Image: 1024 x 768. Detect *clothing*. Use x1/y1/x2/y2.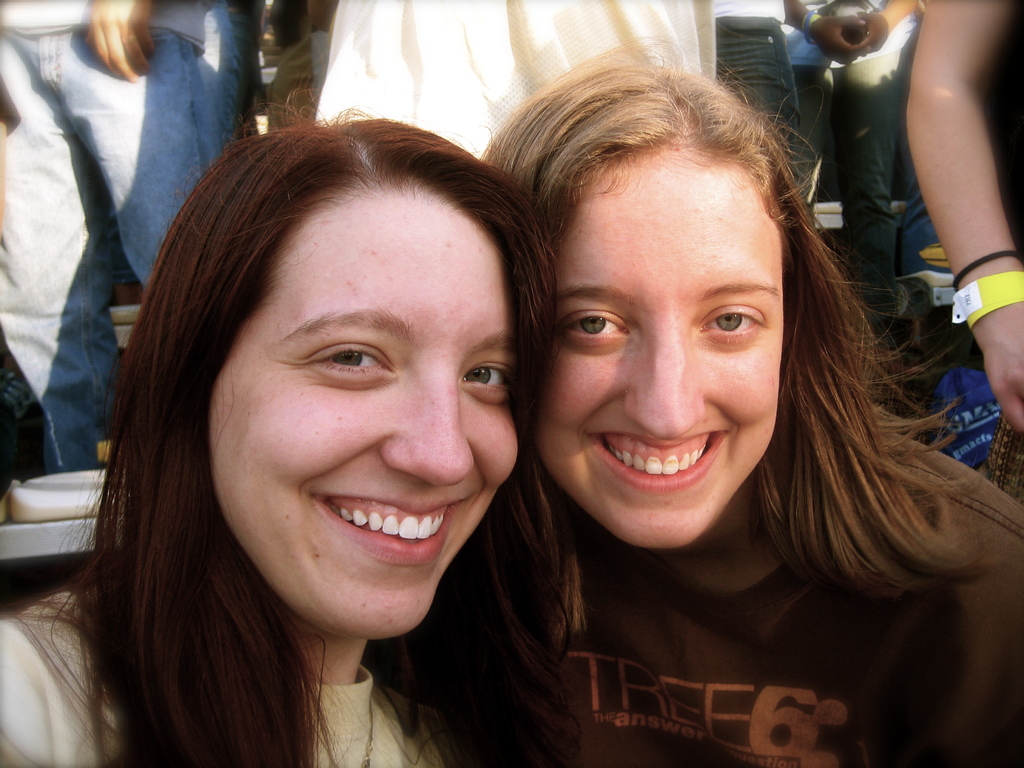
313/0/712/163.
